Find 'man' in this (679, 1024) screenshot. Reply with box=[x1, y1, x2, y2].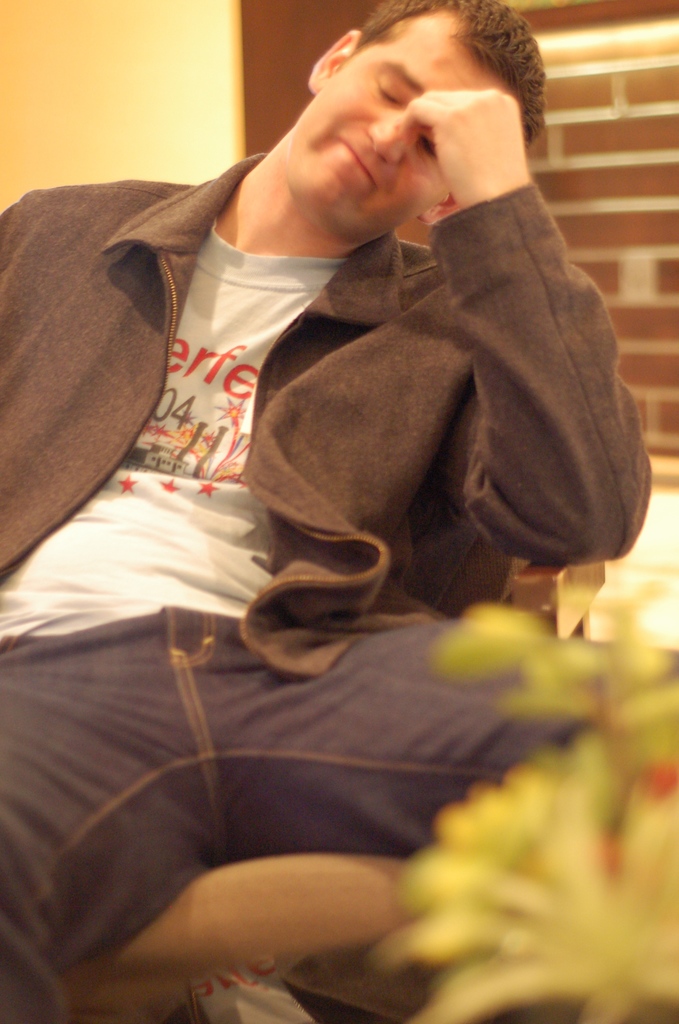
box=[0, 0, 677, 989].
